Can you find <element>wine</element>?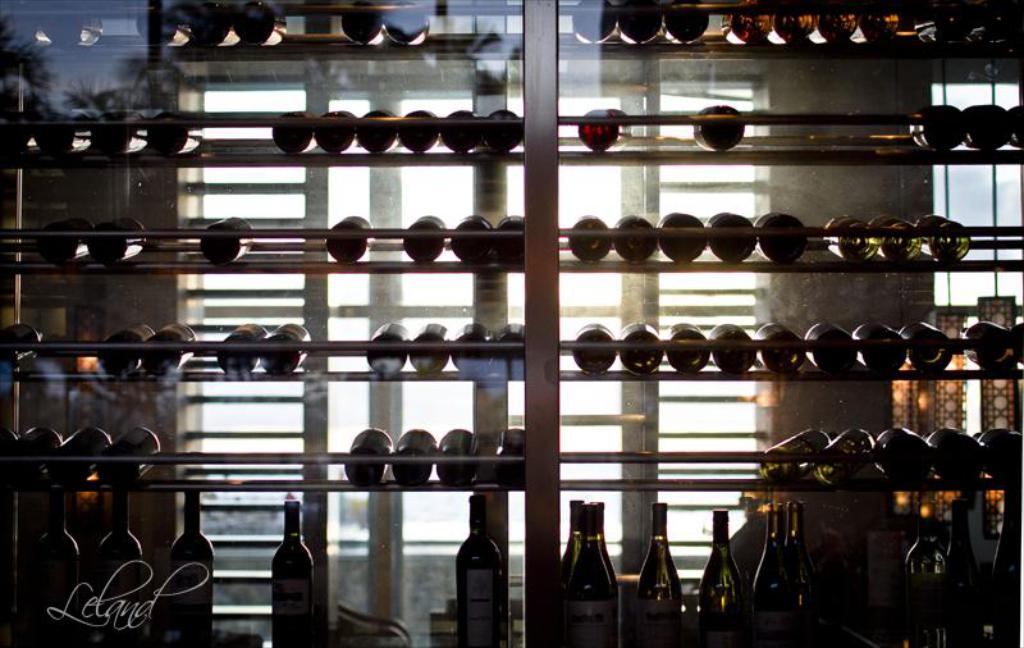
Yes, bounding box: locate(392, 430, 433, 484).
